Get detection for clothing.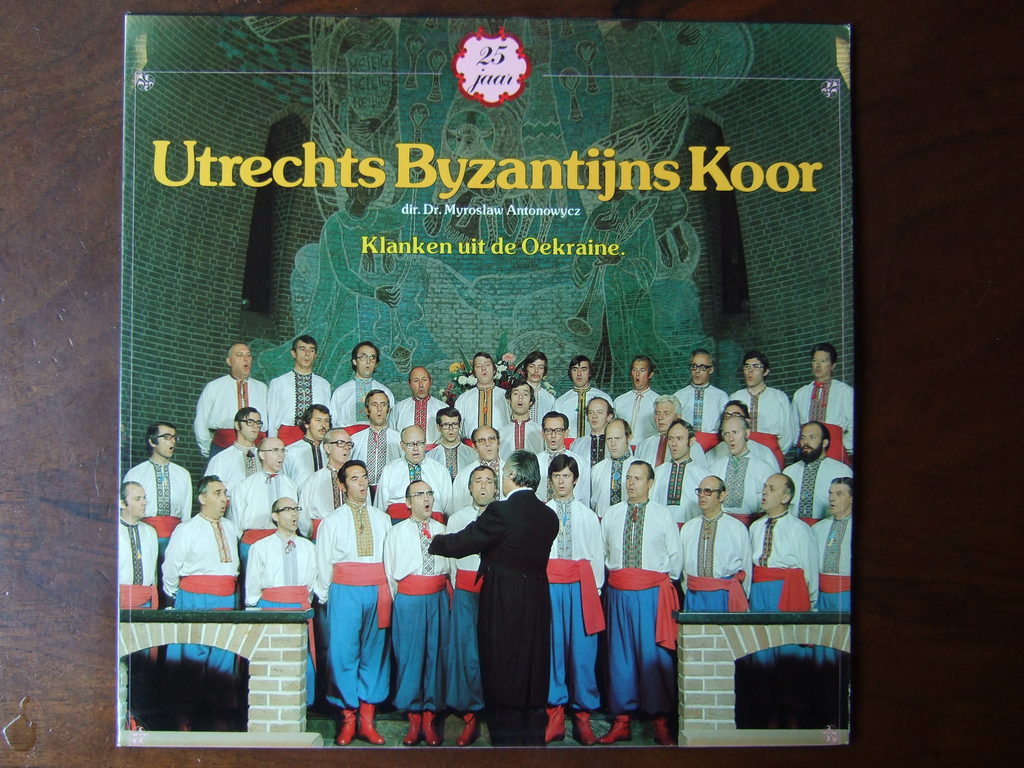
Detection: l=673, t=381, r=728, b=451.
